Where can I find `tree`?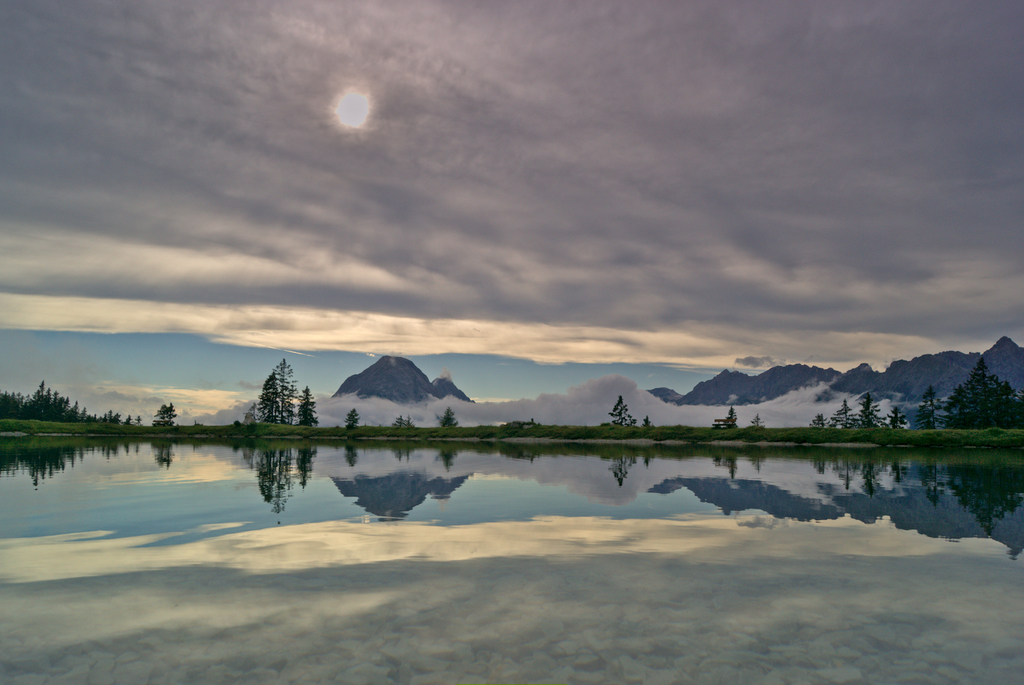
You can find it at [610, 399, 638, 432].
